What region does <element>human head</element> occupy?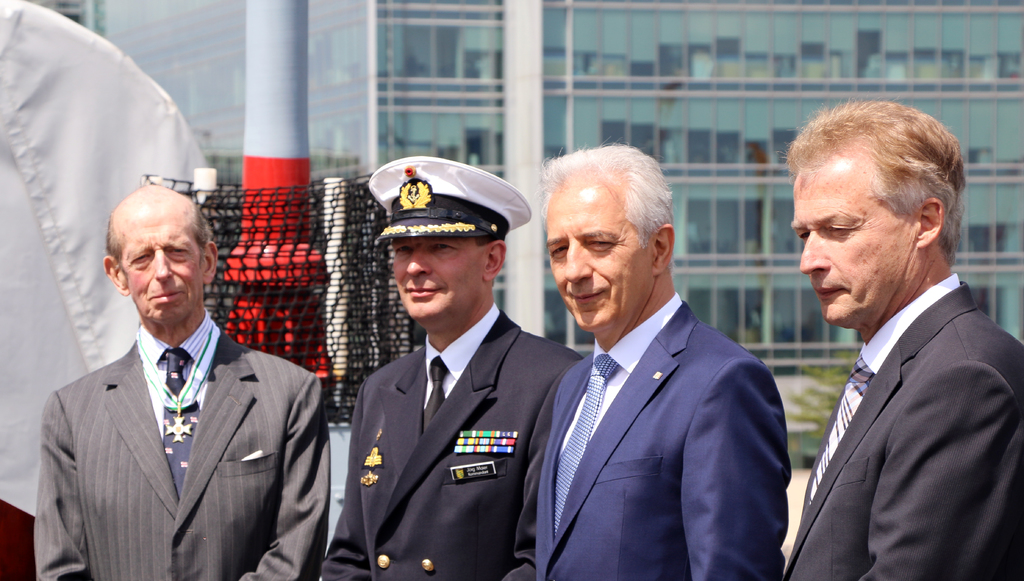
<region>543, 143, 677, 332</region>.
